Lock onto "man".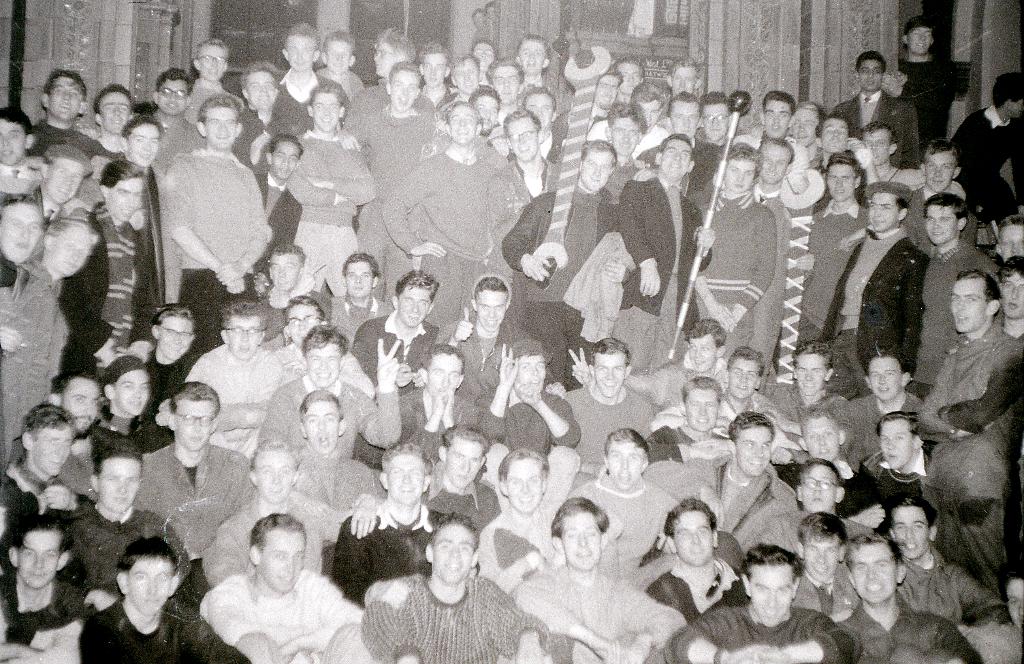
Locked: [left=671, top=58, right=698, bottom=104].
